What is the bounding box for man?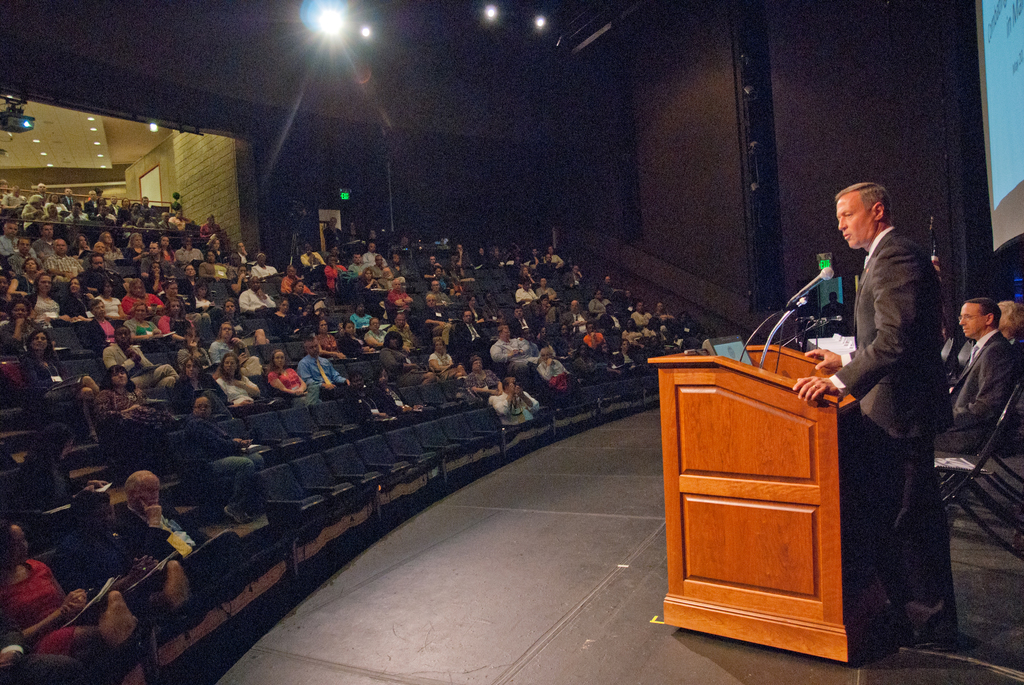
(428, 279, 447, 314).
